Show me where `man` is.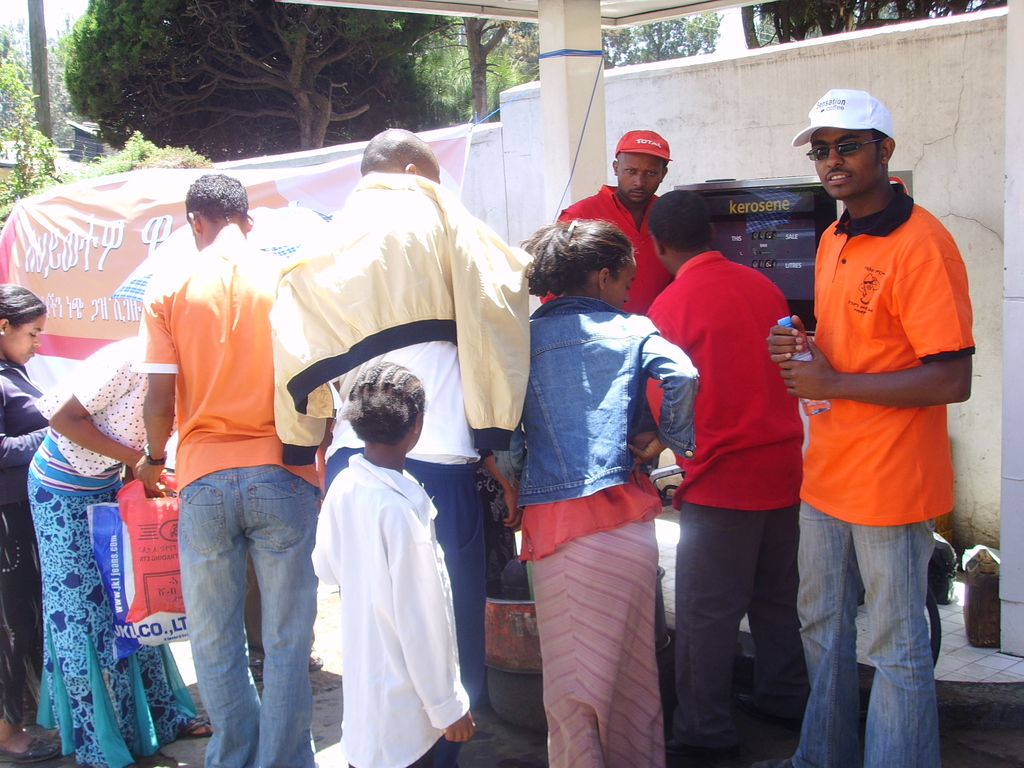
`man` is at locate(267, 124, 530, 703).
